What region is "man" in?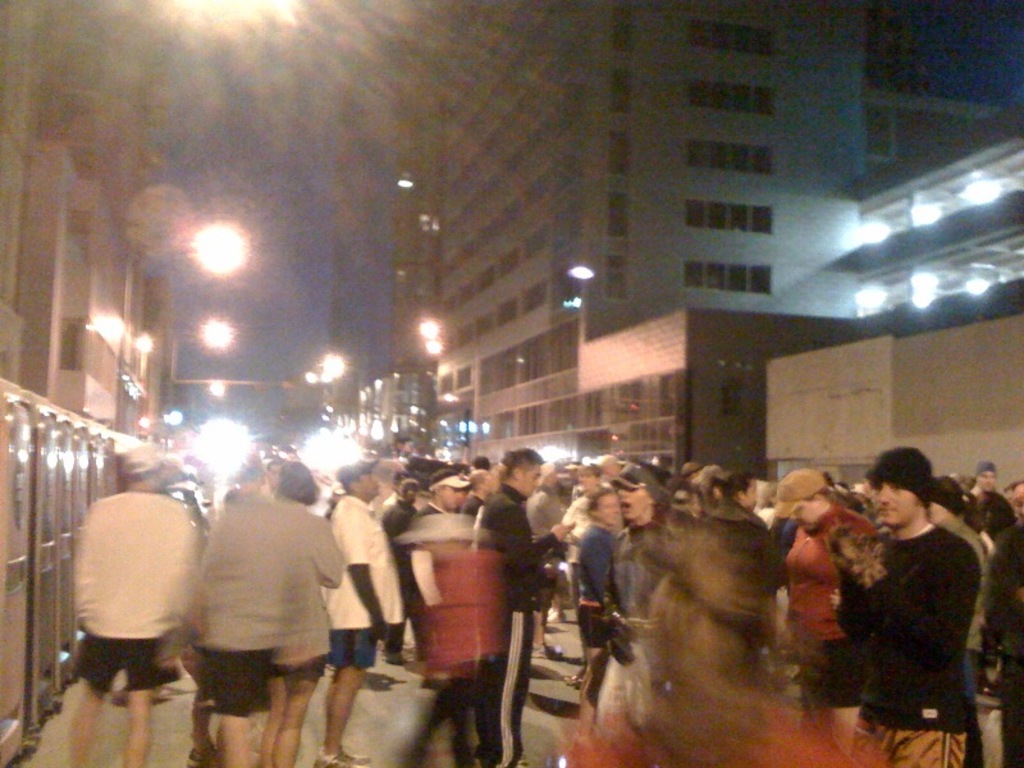
rect(247, 462, 338, 767).
